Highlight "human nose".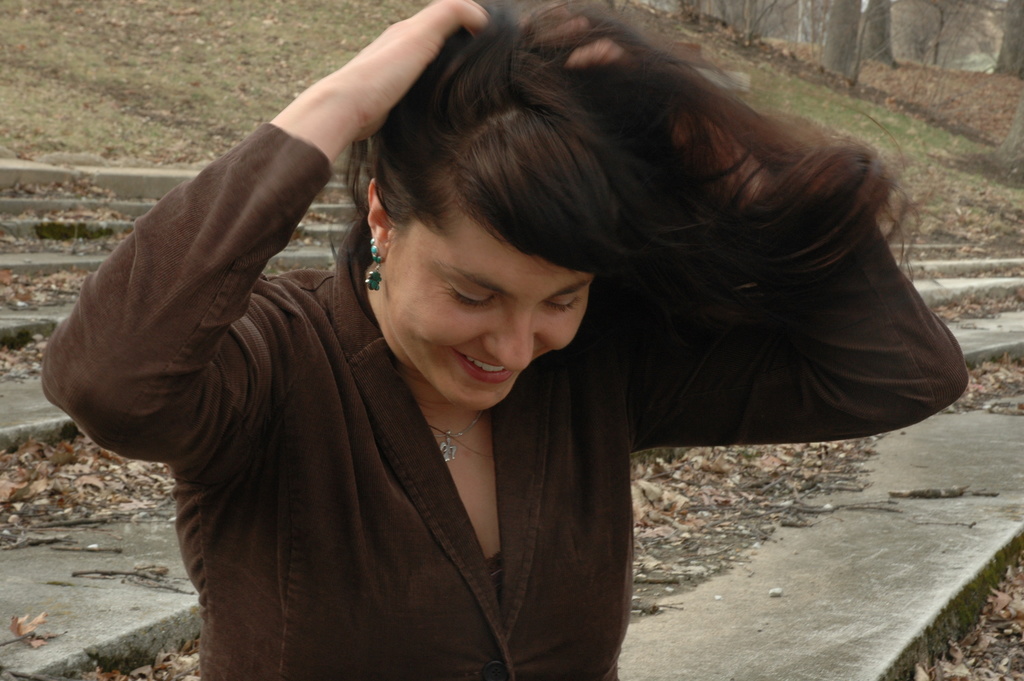
Highlighted region: (left=486, top=297, right=540, bottom=370).
